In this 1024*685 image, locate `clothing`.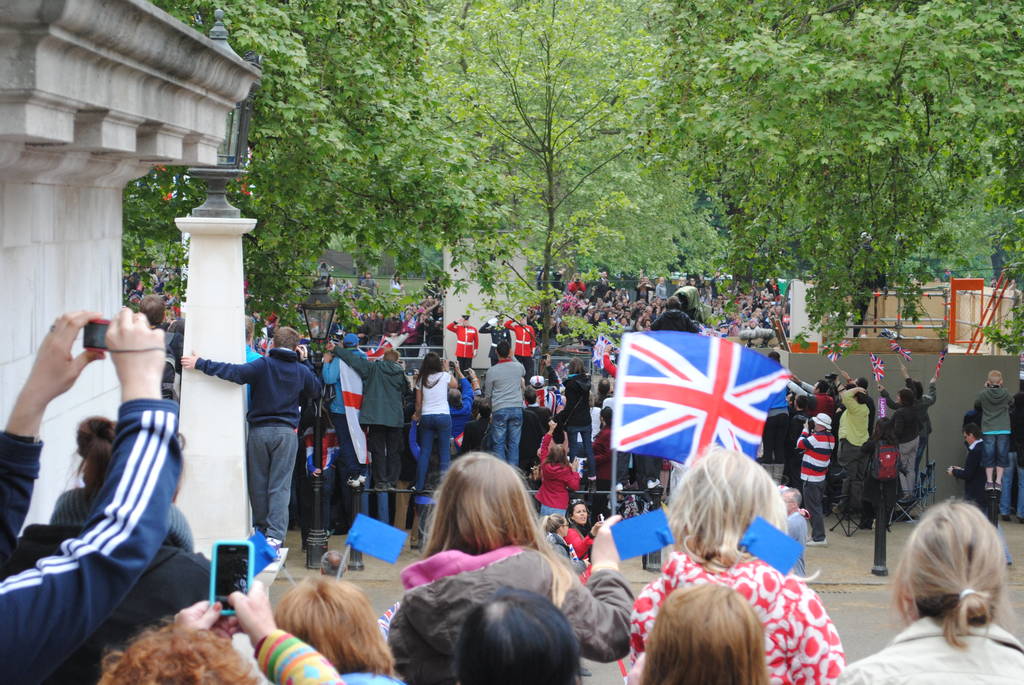
Bounding box: 386:543:637:684.
